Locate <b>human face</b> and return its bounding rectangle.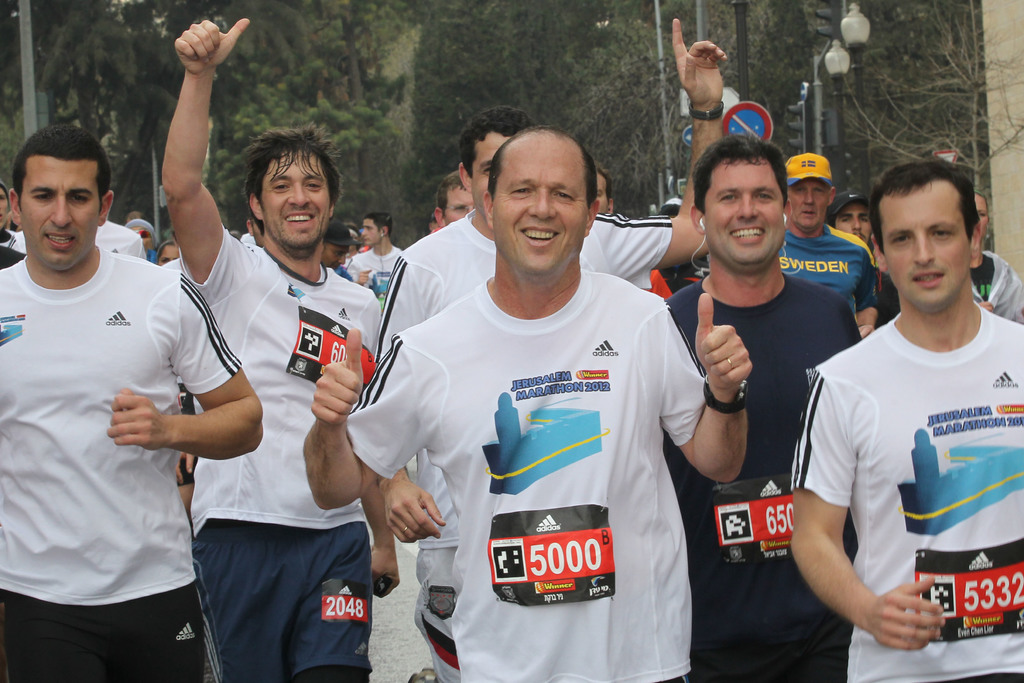
(321, 242, 346, 270).
